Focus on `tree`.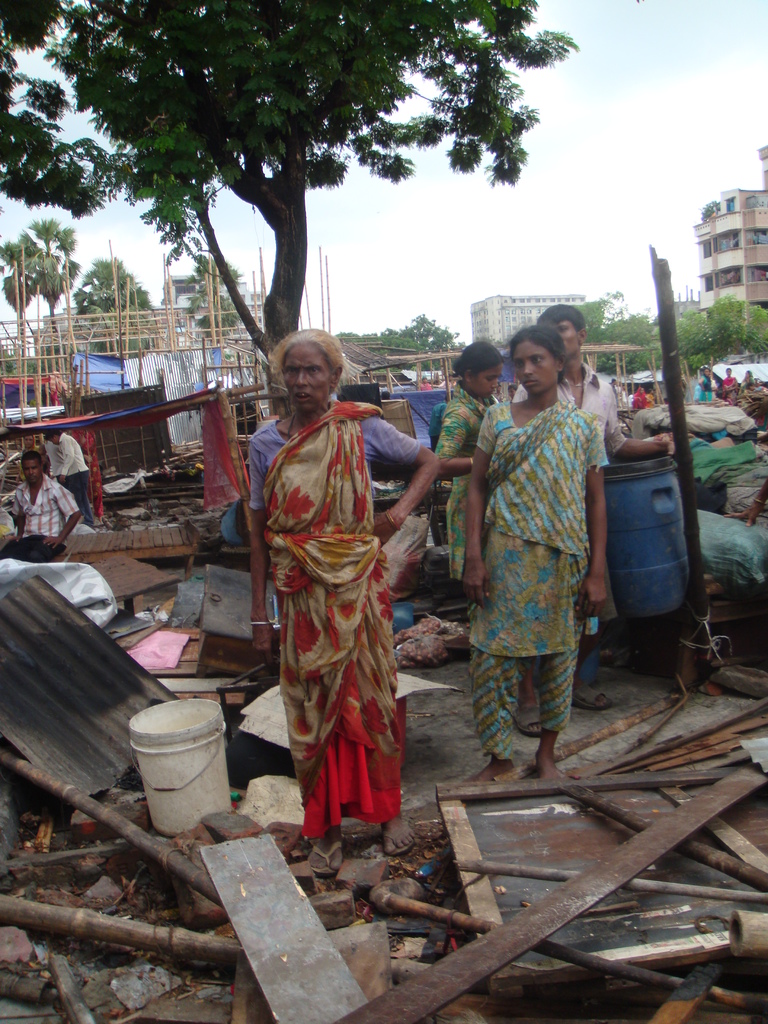
Focused at region(0, 228, 38, 350).
